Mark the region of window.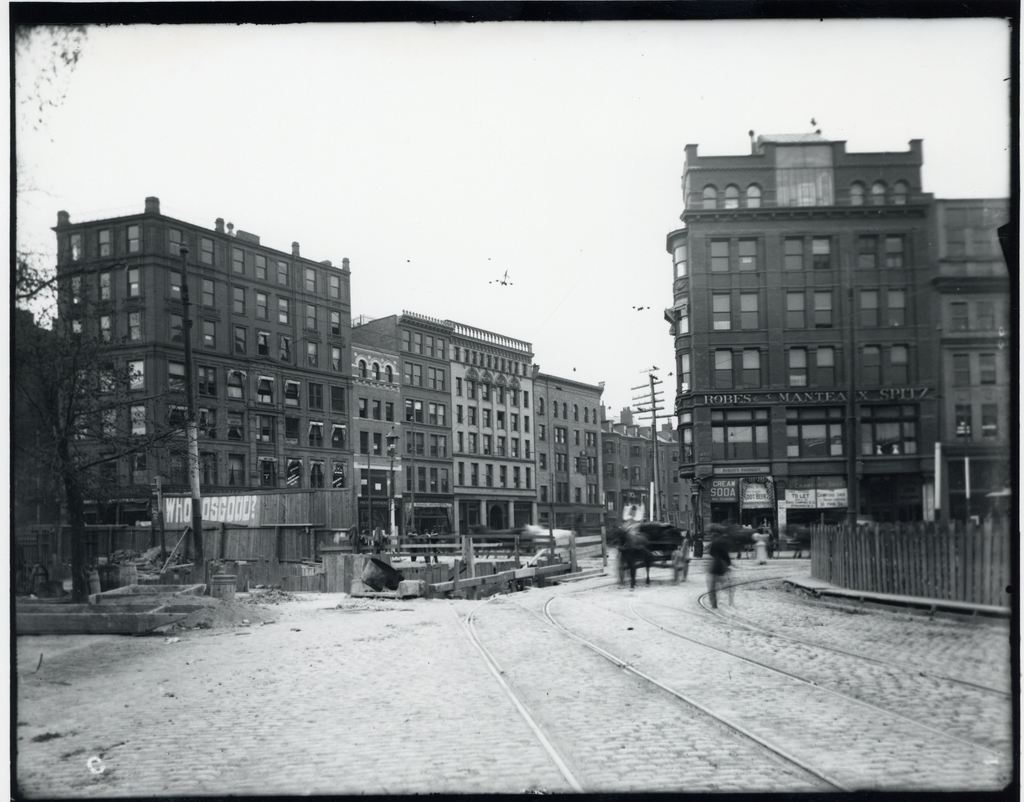
Region: [x1=739, y1=294, x2=761, y2=331].
